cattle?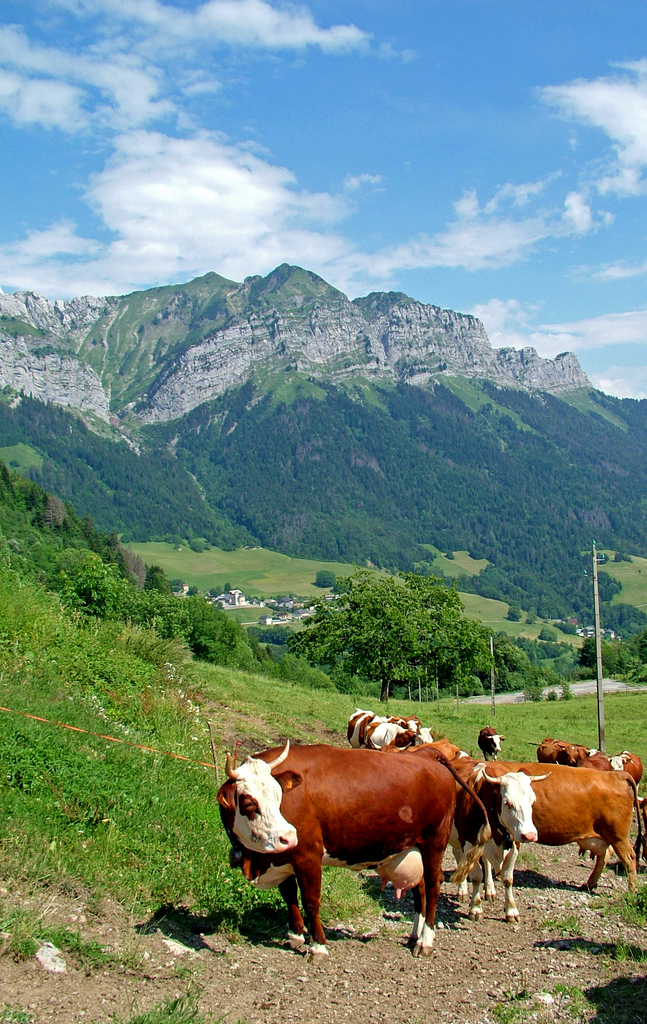
l=214, t=743, r=486, b=948
